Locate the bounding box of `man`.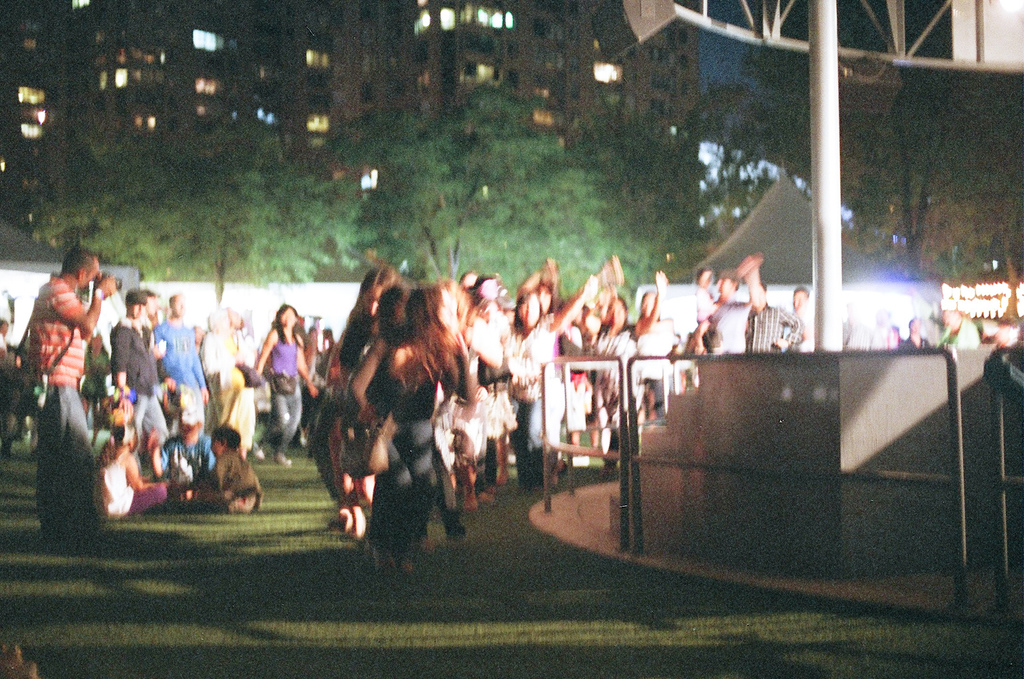
Bounding box: box(29, 245, 116, 541).
